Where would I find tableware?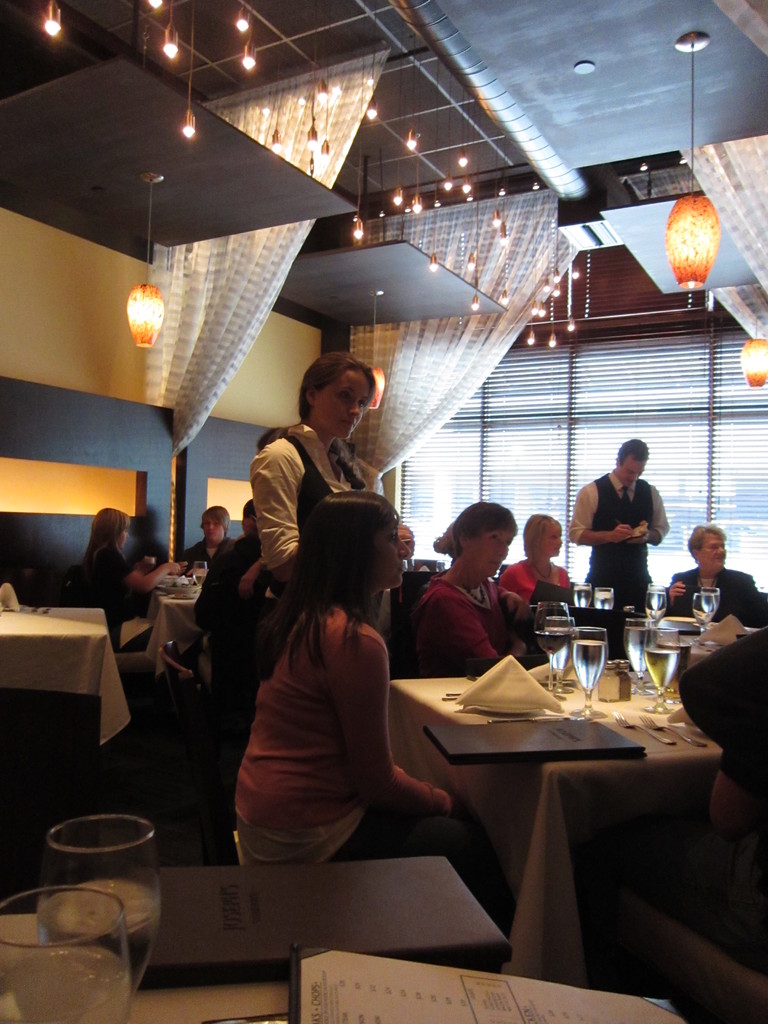
At (left=609, top=704, right=674, bottom=749).
